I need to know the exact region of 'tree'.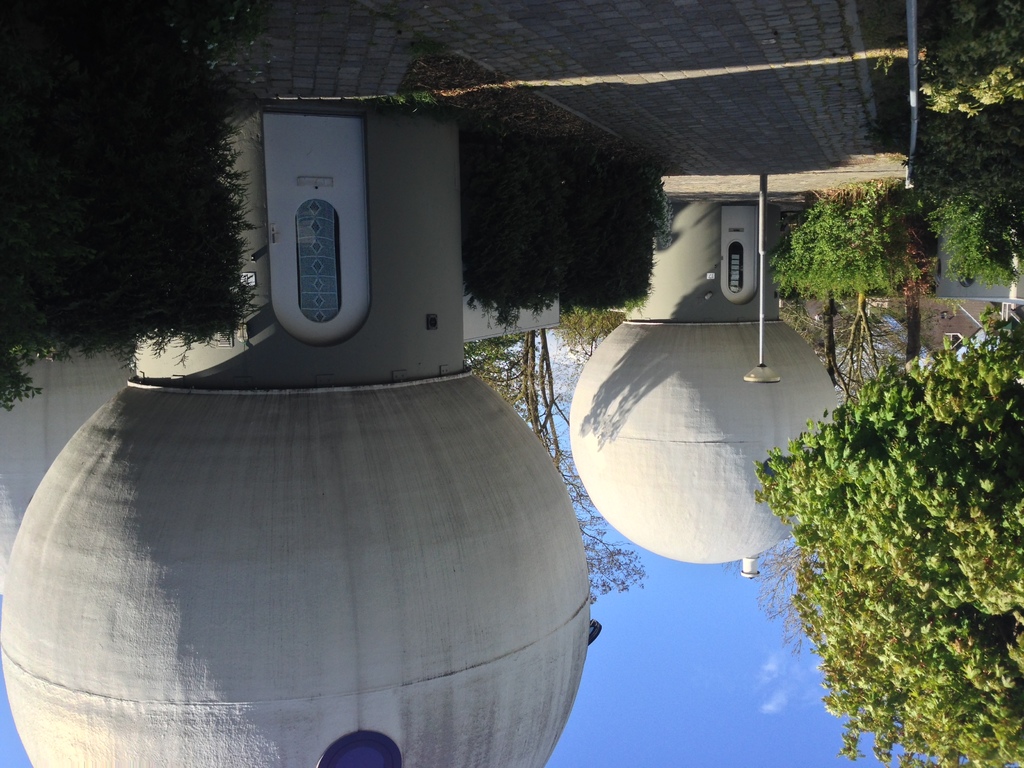
Region: select_region(883, 106, 1023, 285).
